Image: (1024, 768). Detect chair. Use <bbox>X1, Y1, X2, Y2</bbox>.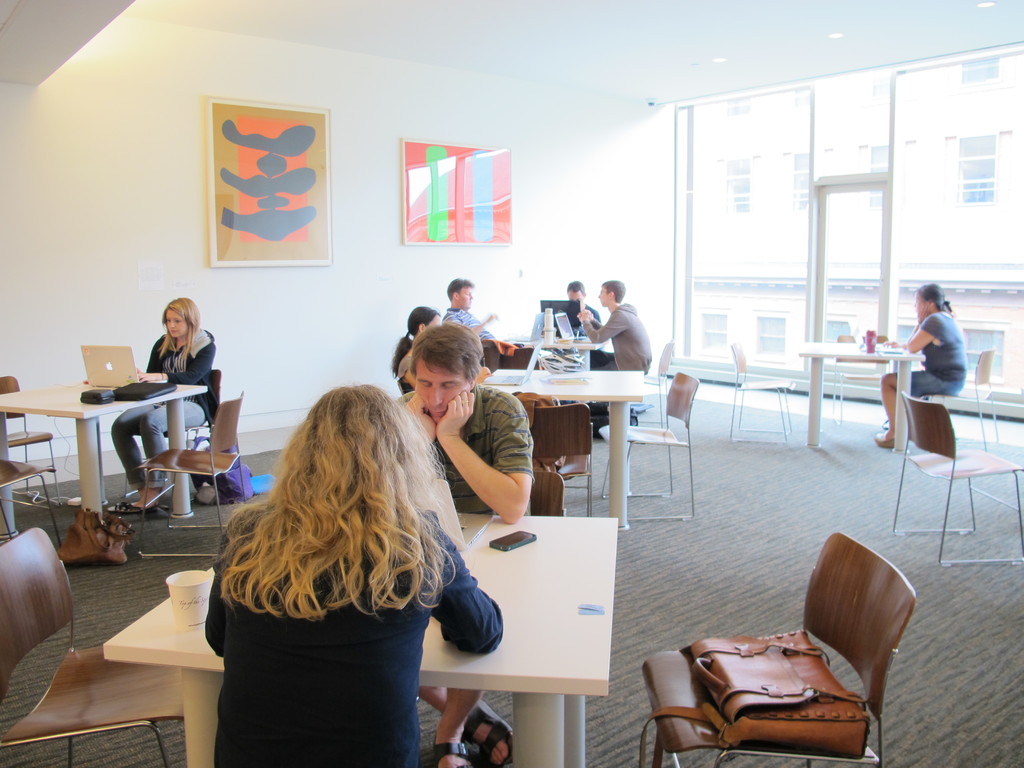
<bbox>0, 526, 186, 767</bbox>.
